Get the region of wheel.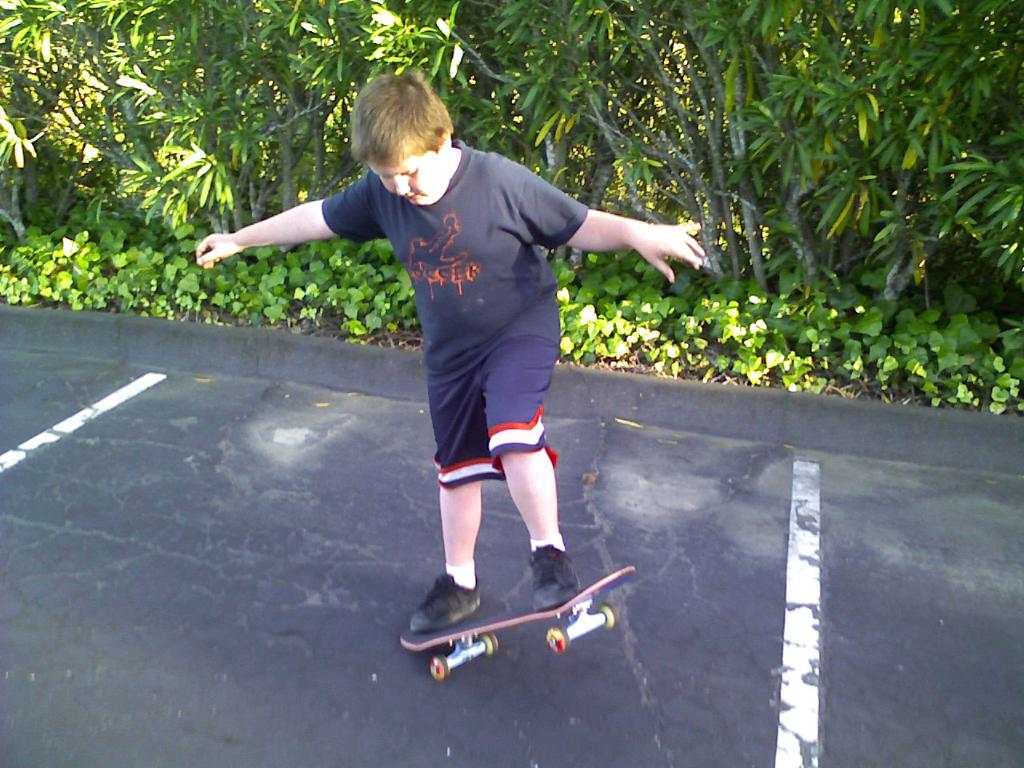
locate(427, 657, 449, 682).
